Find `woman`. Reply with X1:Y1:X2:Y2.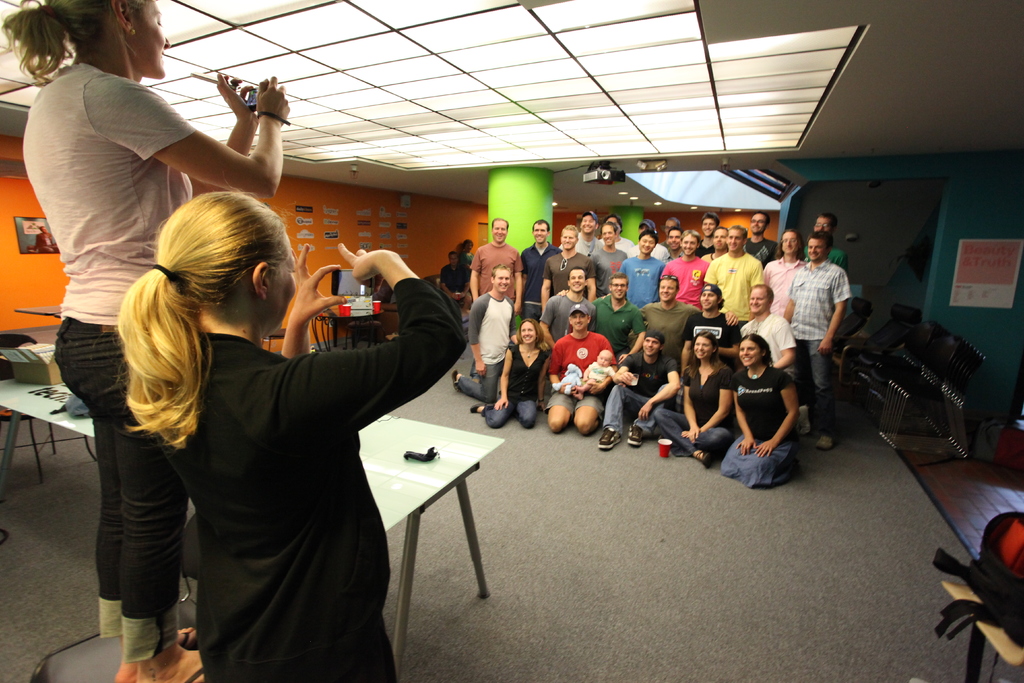
717:324:818:491.
